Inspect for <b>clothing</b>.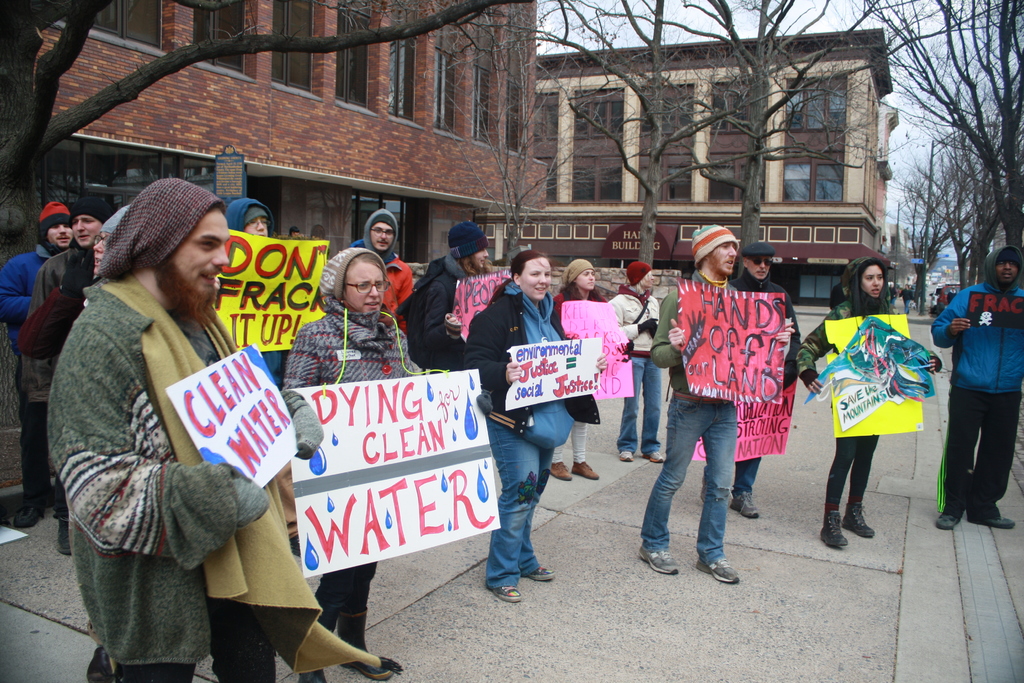
Inspection: x1=728, y1=265, x2=801, y2=495.
